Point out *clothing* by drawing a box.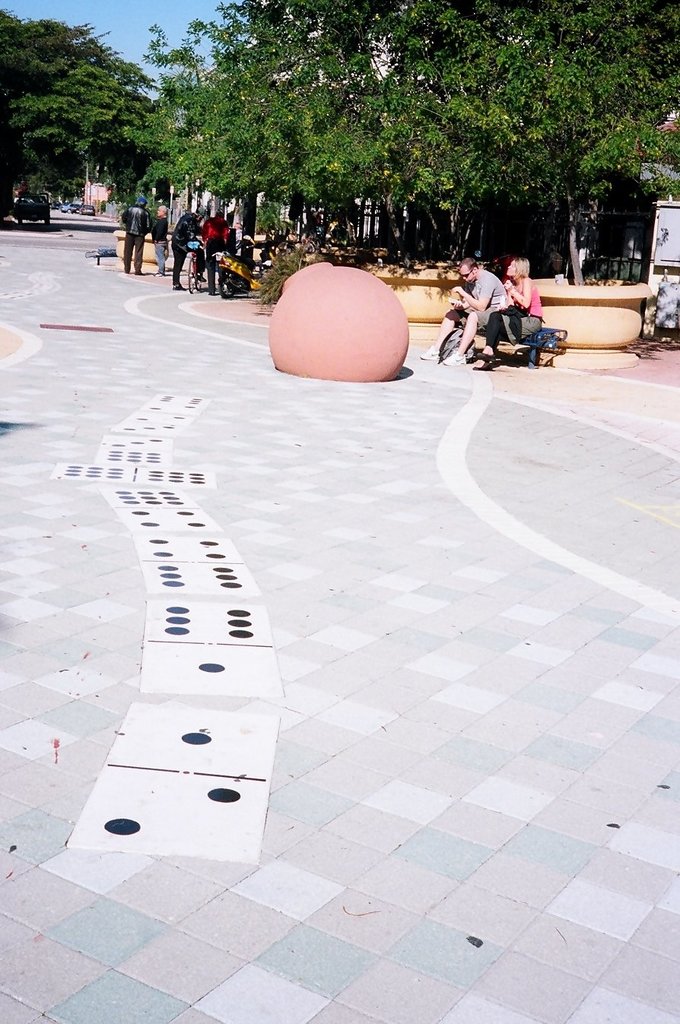
454:269:507:325.
